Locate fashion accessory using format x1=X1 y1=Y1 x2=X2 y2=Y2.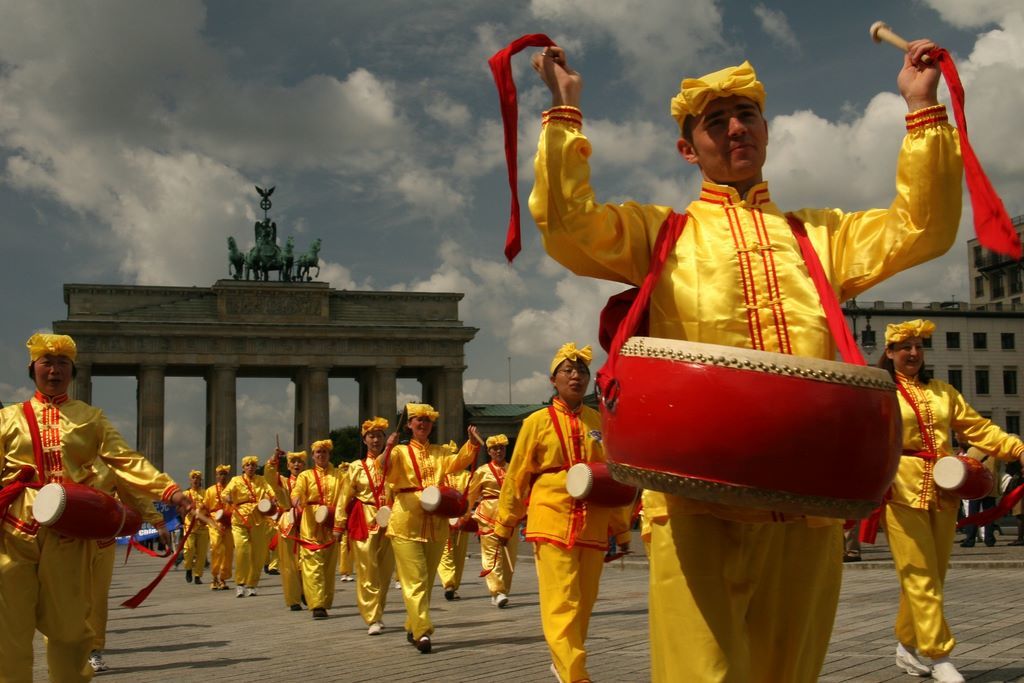
x1=193 y1=578 x2=205 y2=581.
